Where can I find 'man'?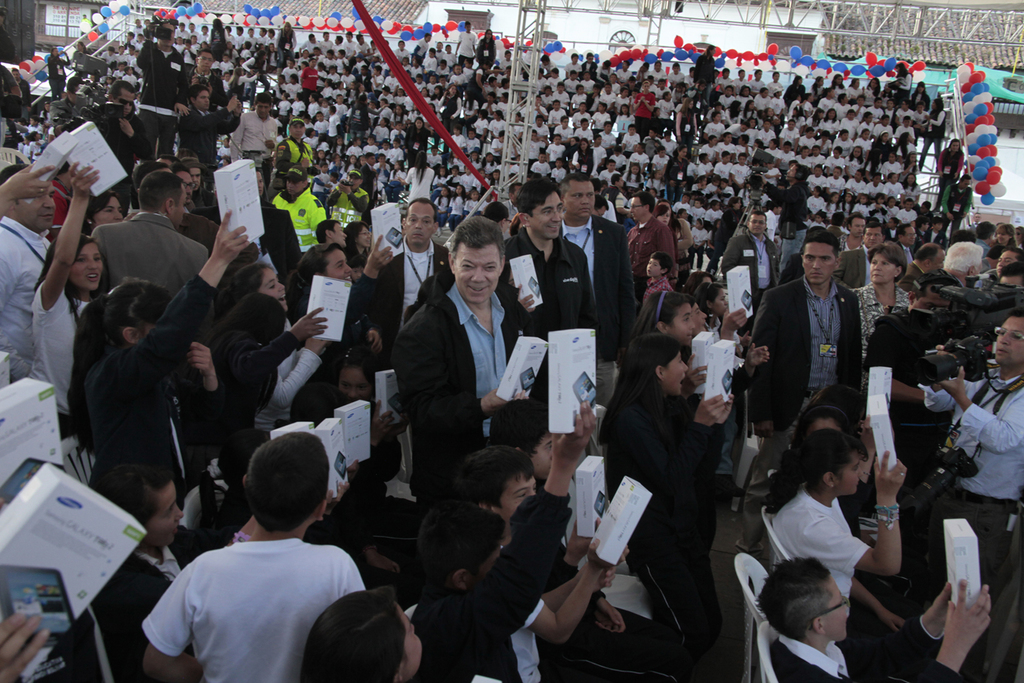
You can find it at 231/94/284/184.
